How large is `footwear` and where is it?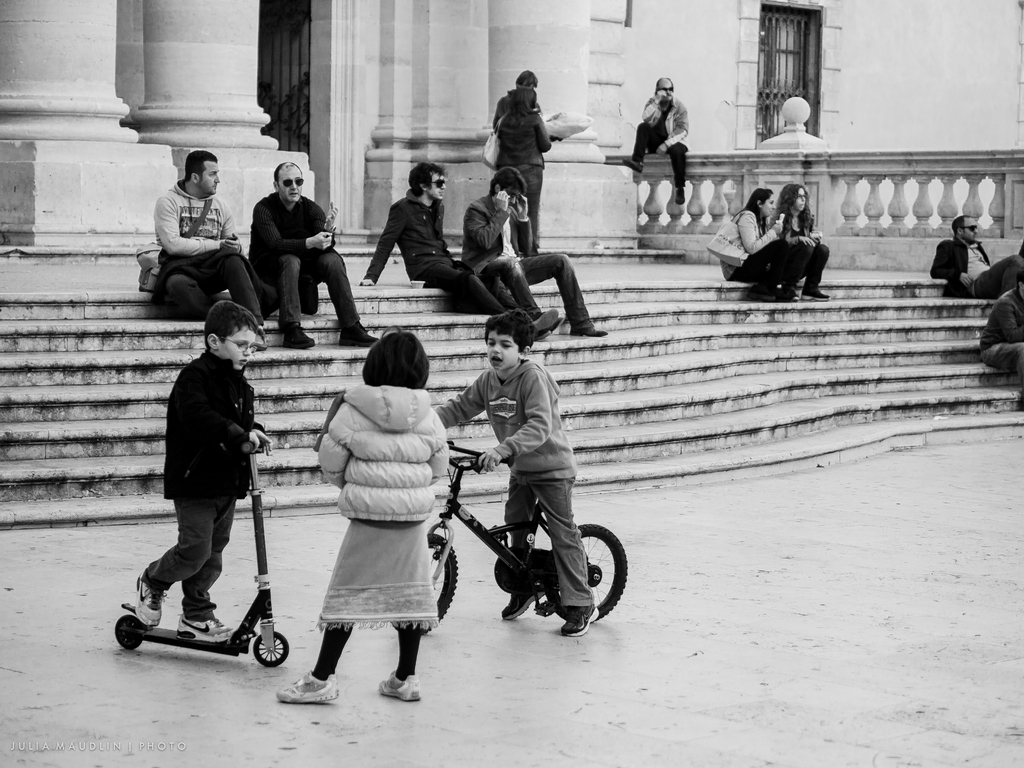
Bounding box: 796 287 828 306.
